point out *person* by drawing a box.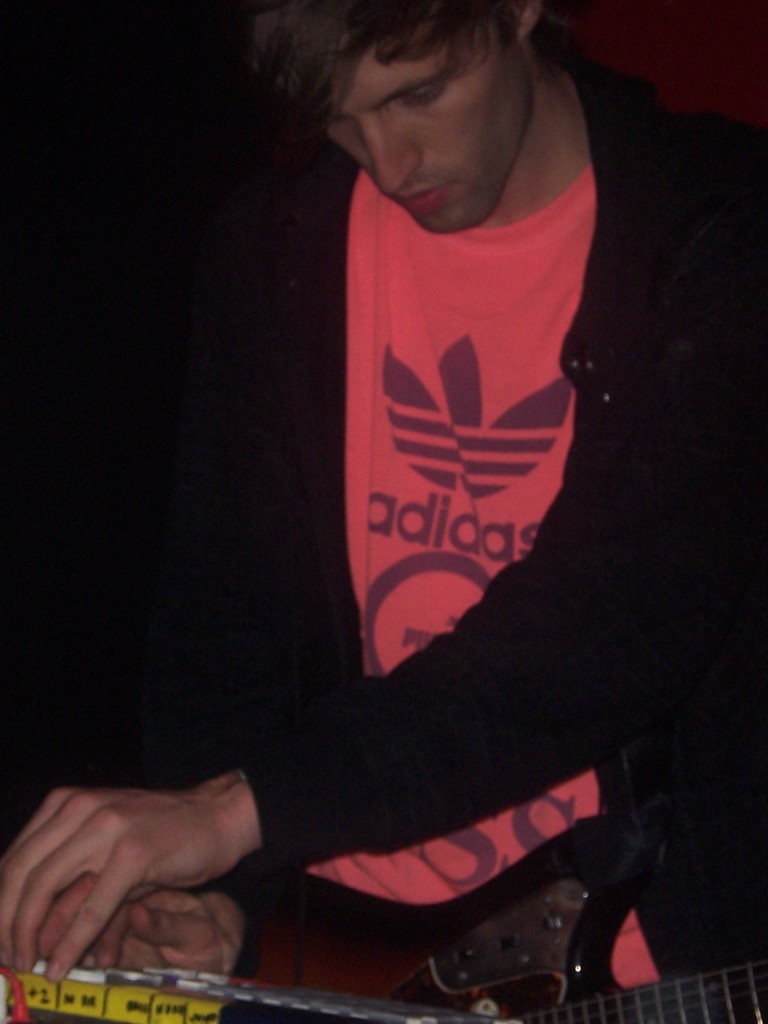
region(0, 0, 767, 991).
